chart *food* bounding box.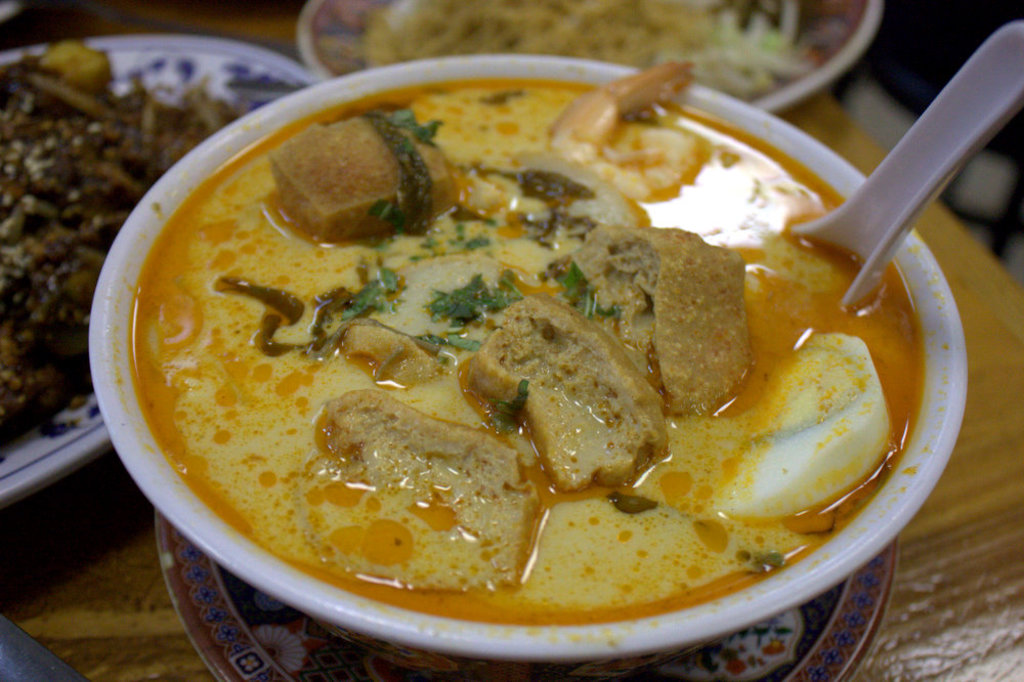
Charted: select_region(106, 71, 916, 606).
